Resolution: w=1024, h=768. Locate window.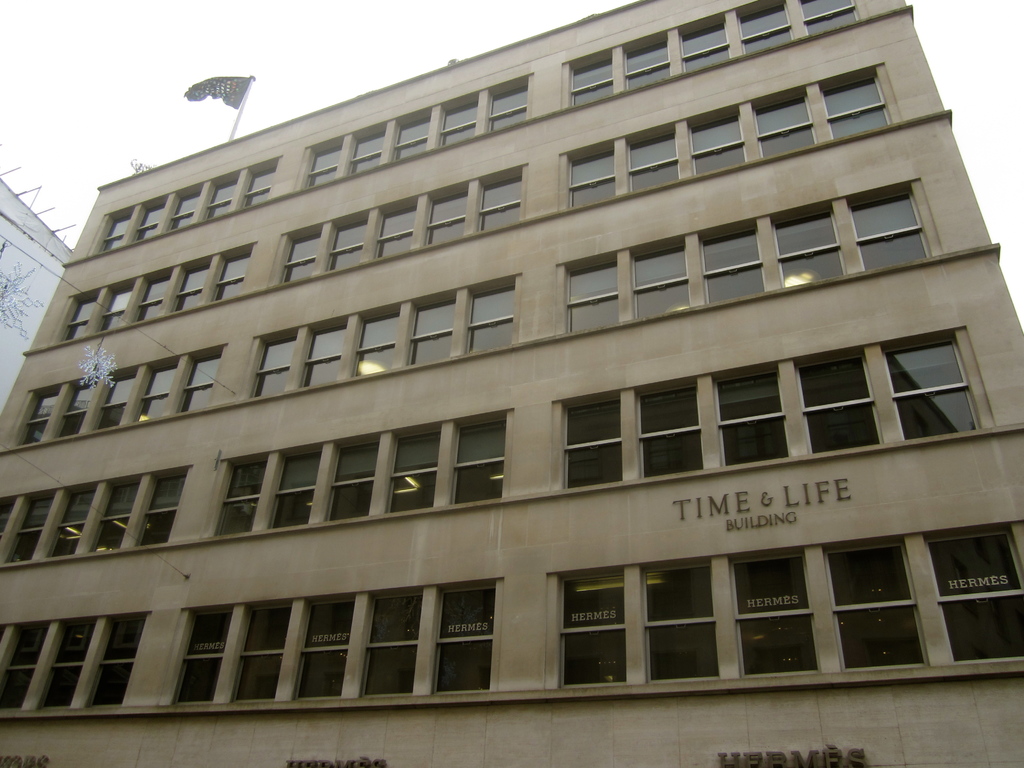
(x1=548, y1=514, x2=1023, y2=694).
